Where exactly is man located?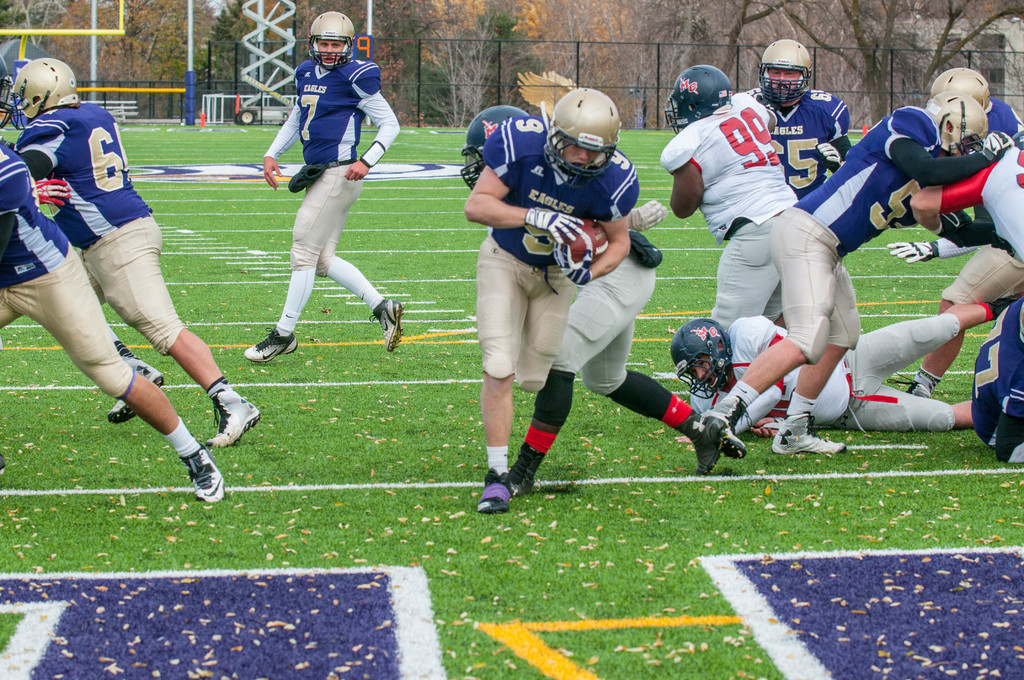
Its bounding box is bbox(675, 301, 1016, 426).
